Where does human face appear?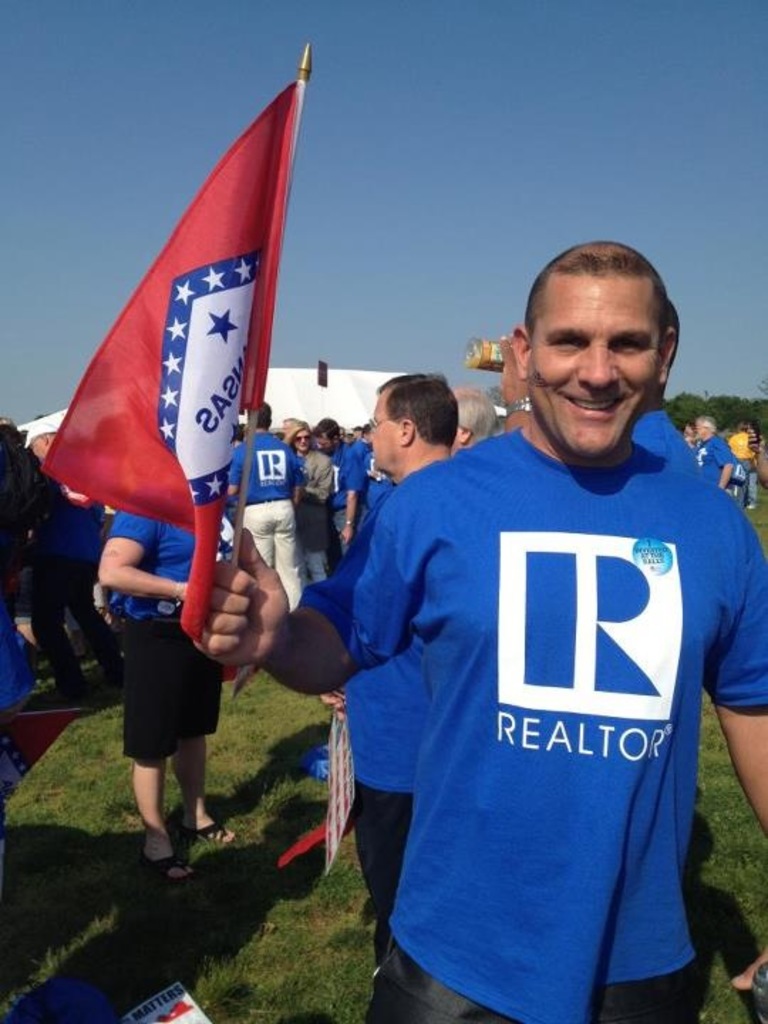
Appears at (x1=697, y1=420, x2=710, y2=439).
